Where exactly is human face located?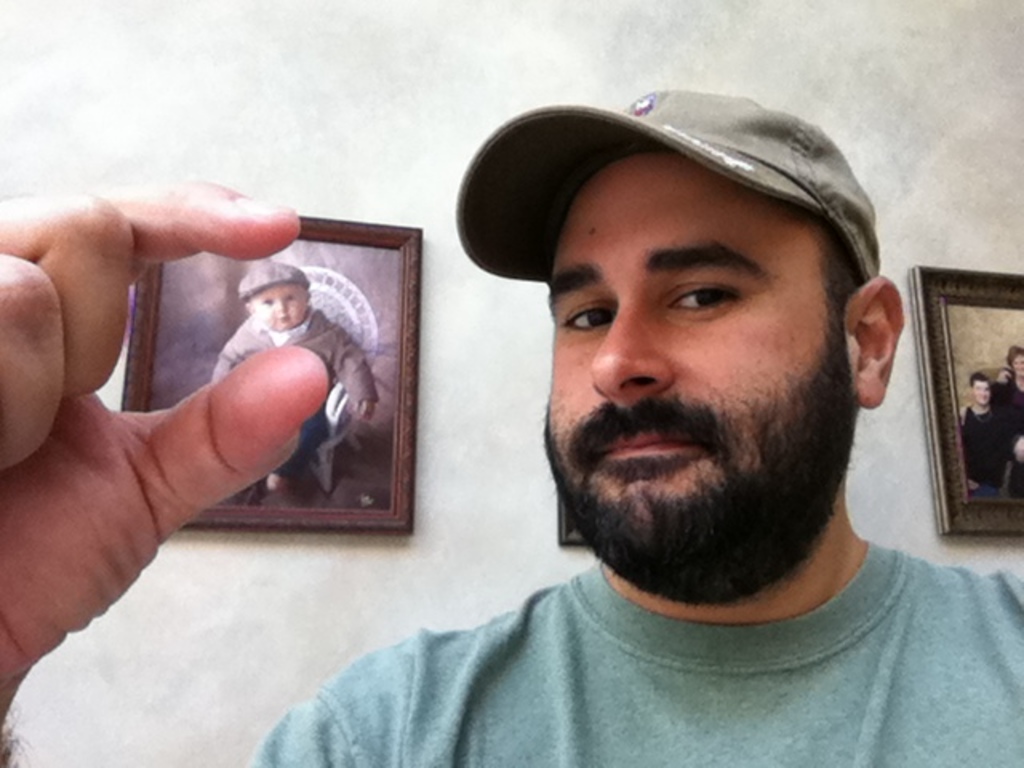
Its bounding box is (x1=976, y1=379, x2=992, y2=408).
